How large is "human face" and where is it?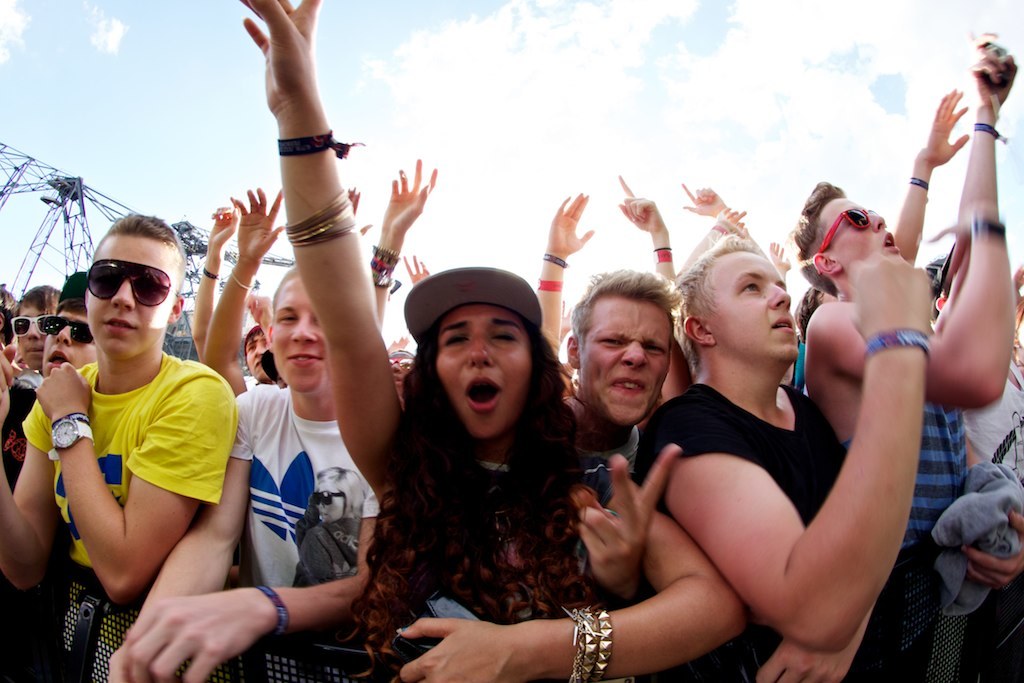
Bounding box: <box>436,305,530,437</box>.
